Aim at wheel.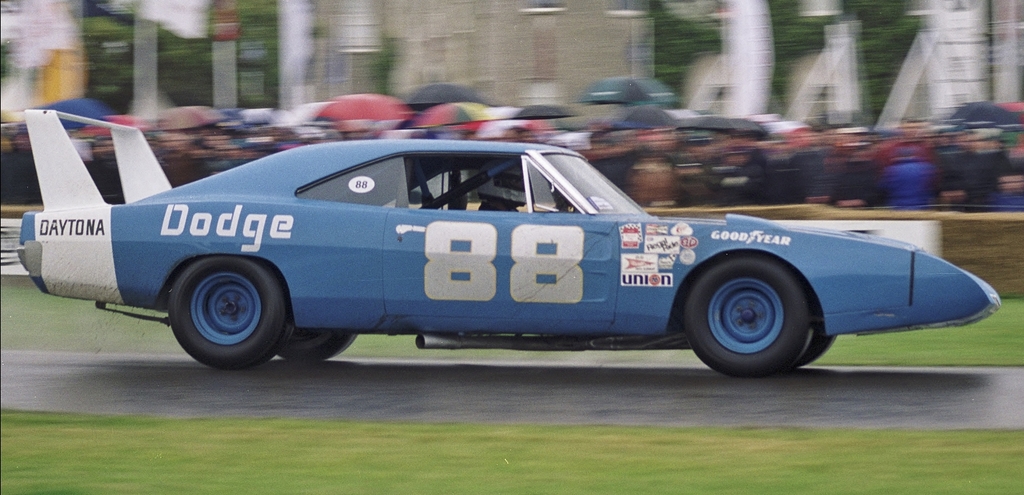
Aimed at rect(167, 251, 289, 373).
